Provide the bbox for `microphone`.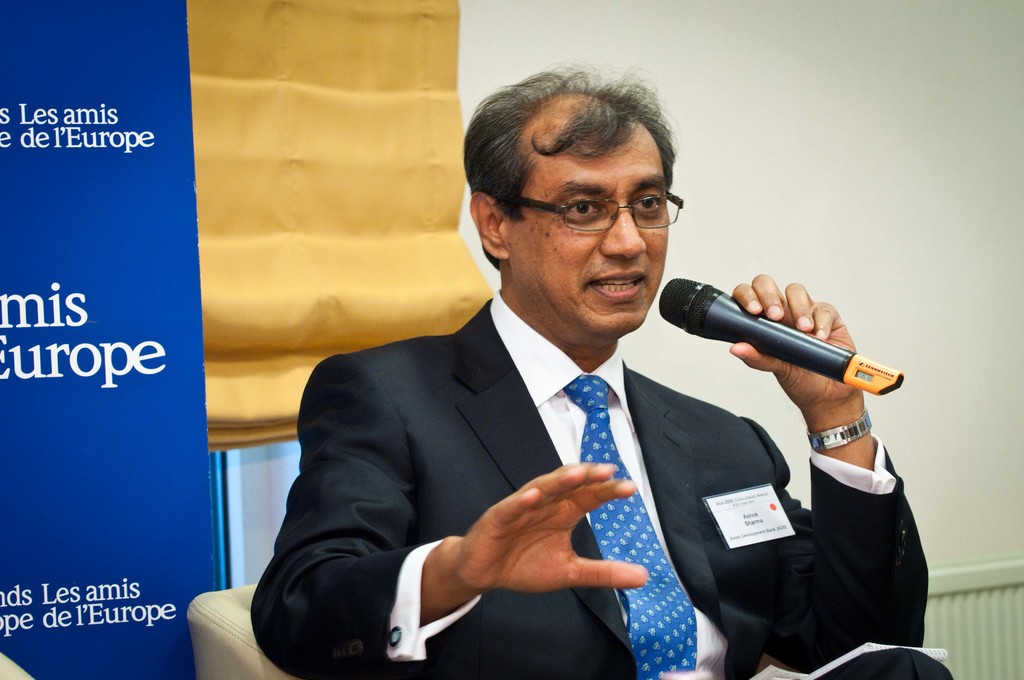
652:278:908:397.
